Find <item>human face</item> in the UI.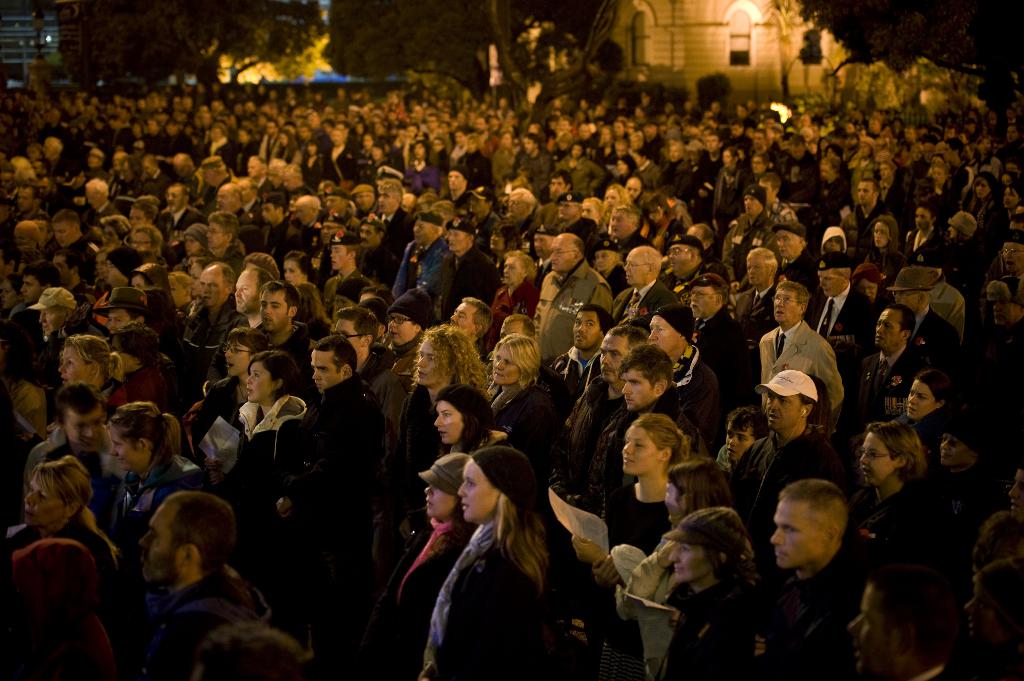
UI element at bbox=[133, 230, 154, 250].
